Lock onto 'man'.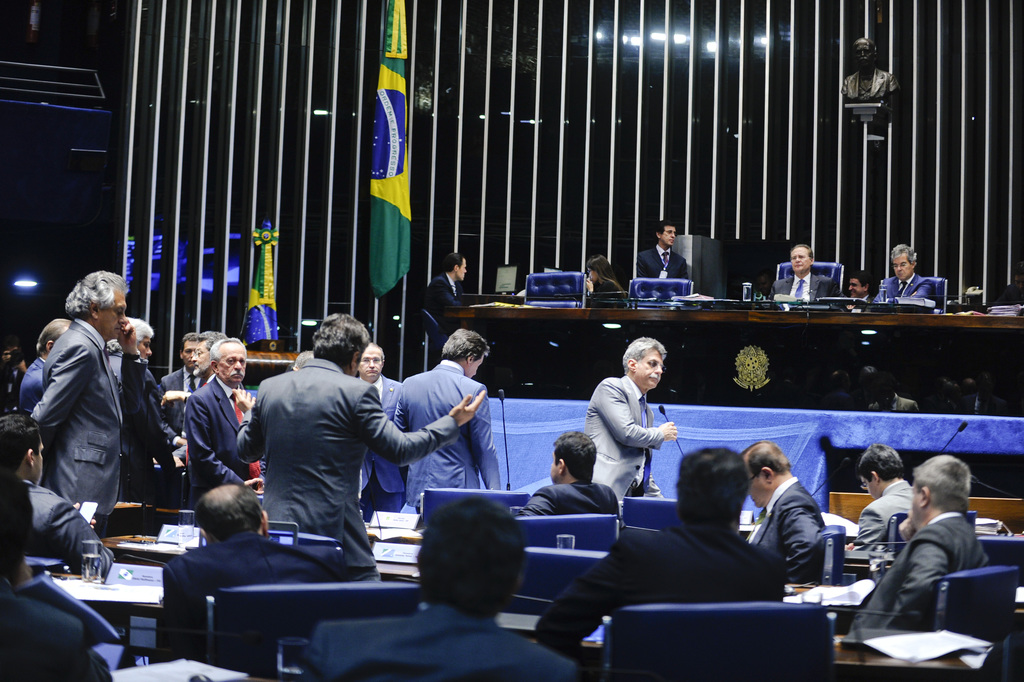
Locked: 877, 241, 936, 306.
